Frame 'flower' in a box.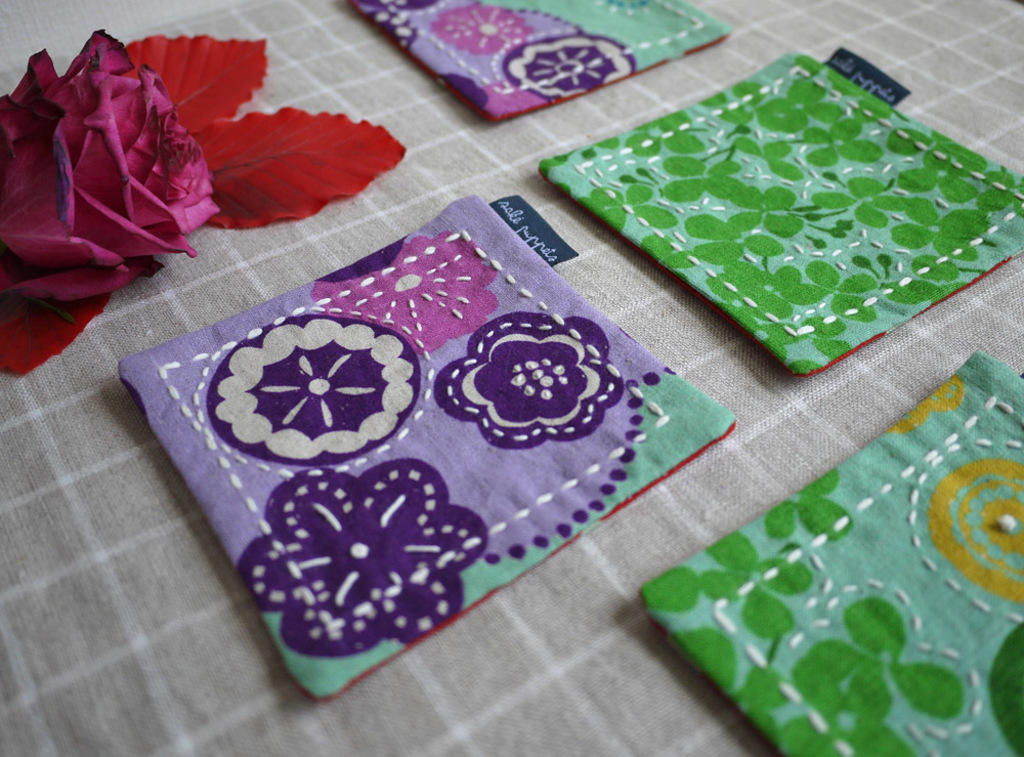
<box>505,33,634,107</box>.
